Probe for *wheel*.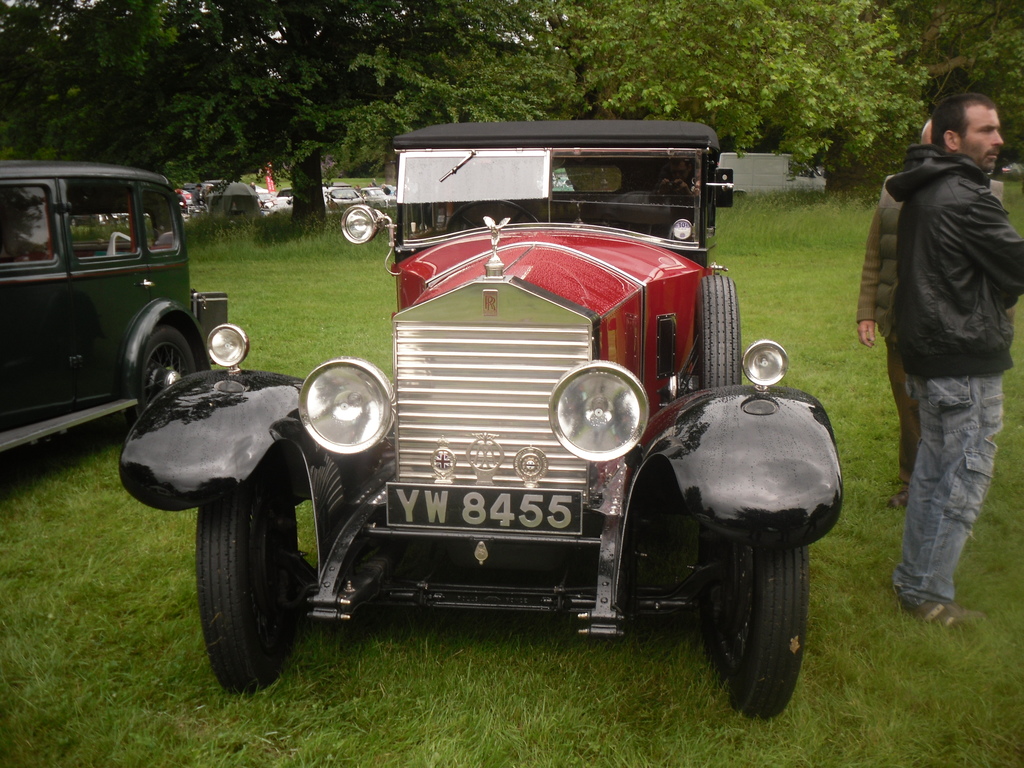
Probe result: bbox=(726, 532, 812, 721).
